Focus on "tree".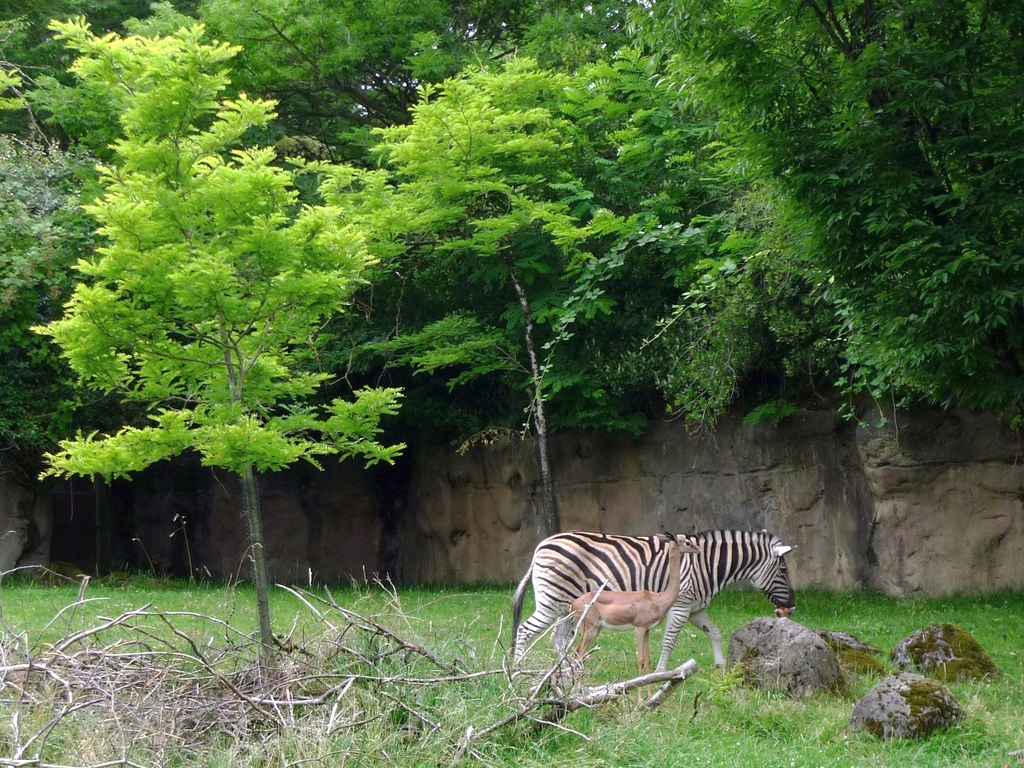
Focused at box=[26, 13, 397, 650].
